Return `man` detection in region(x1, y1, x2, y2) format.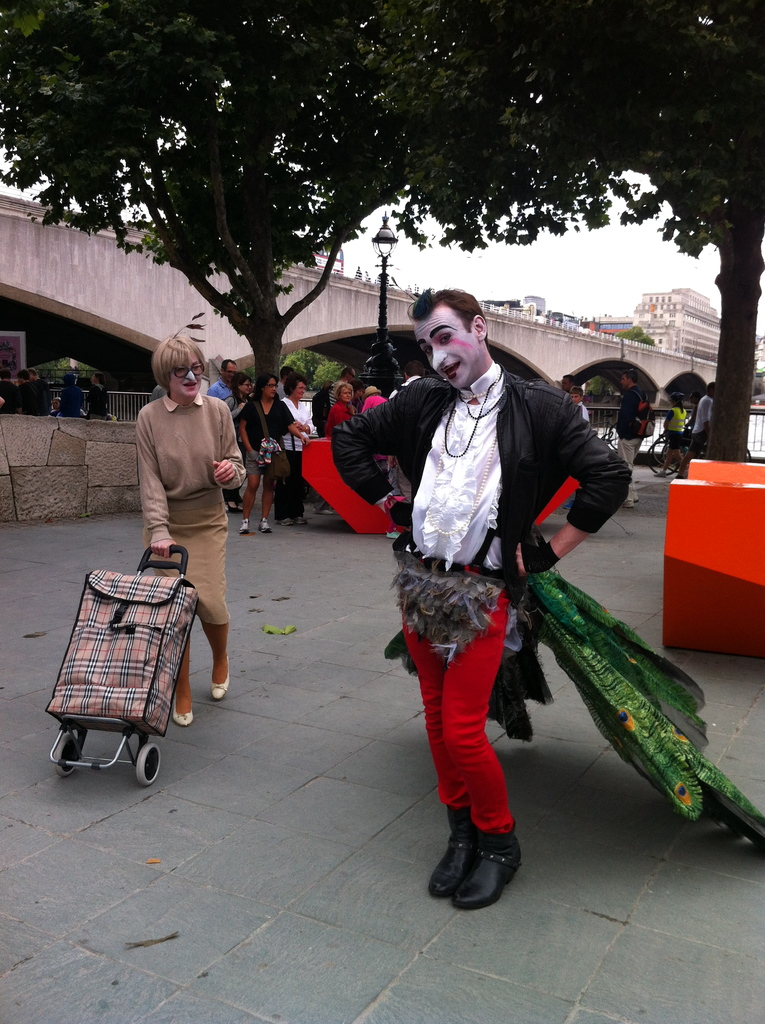
region(19, 369, 40, 411).
